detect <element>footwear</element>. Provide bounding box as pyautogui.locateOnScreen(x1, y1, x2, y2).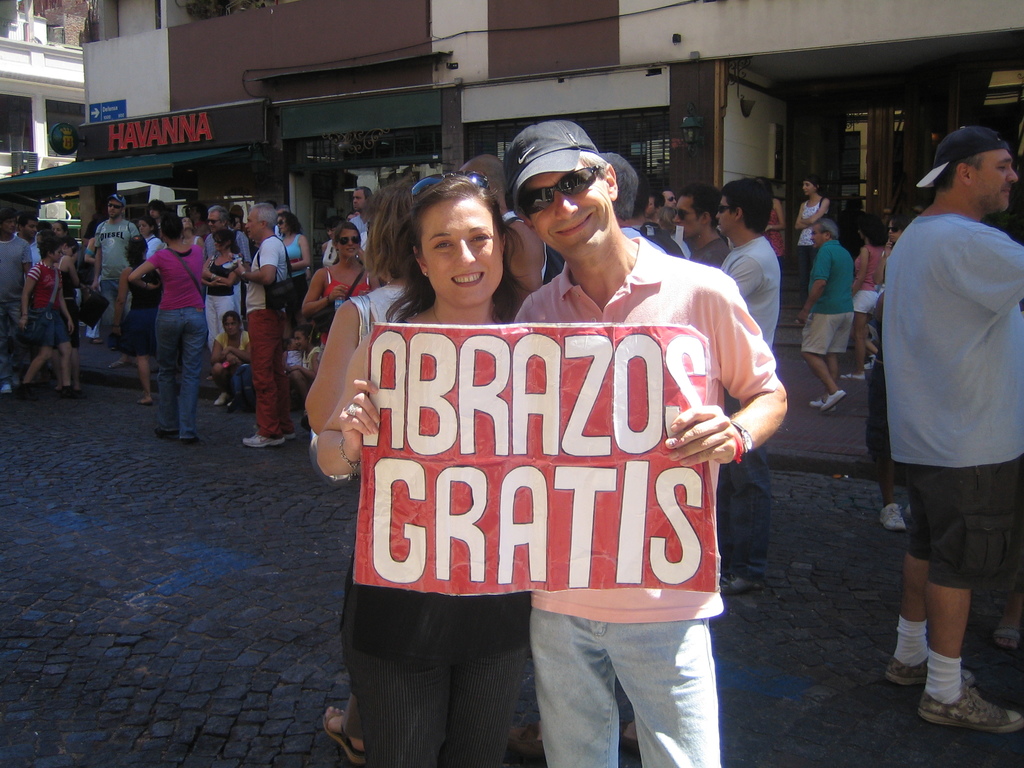
pyautogui.locateOnScreen(62, 387, 76, 399).
